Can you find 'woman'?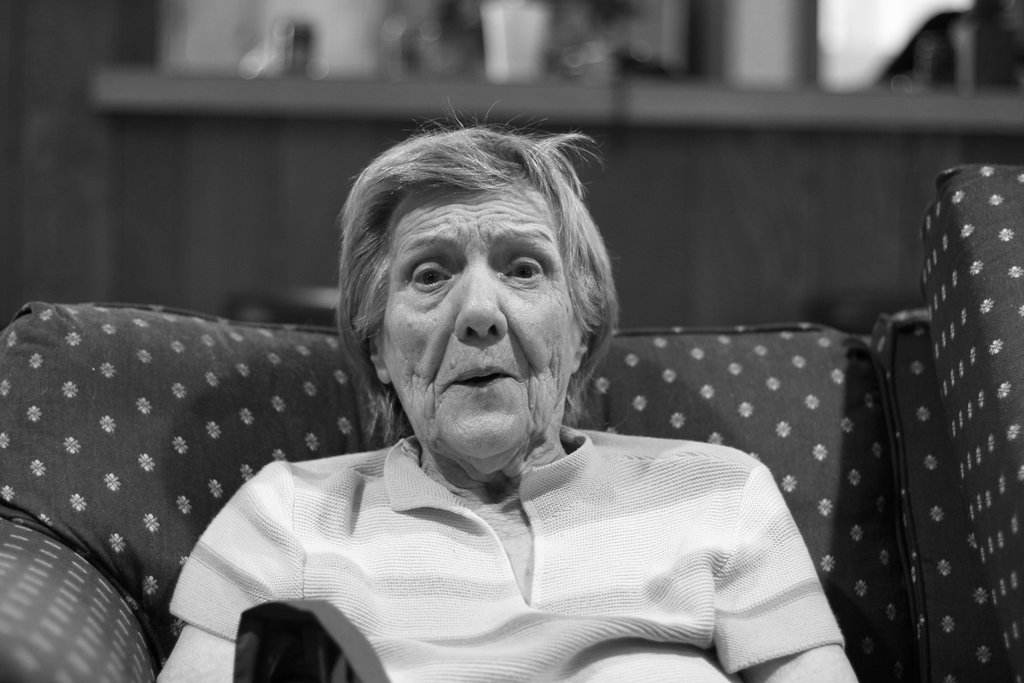
Yes, bounding box: locate(87, 108, 889, 672).
